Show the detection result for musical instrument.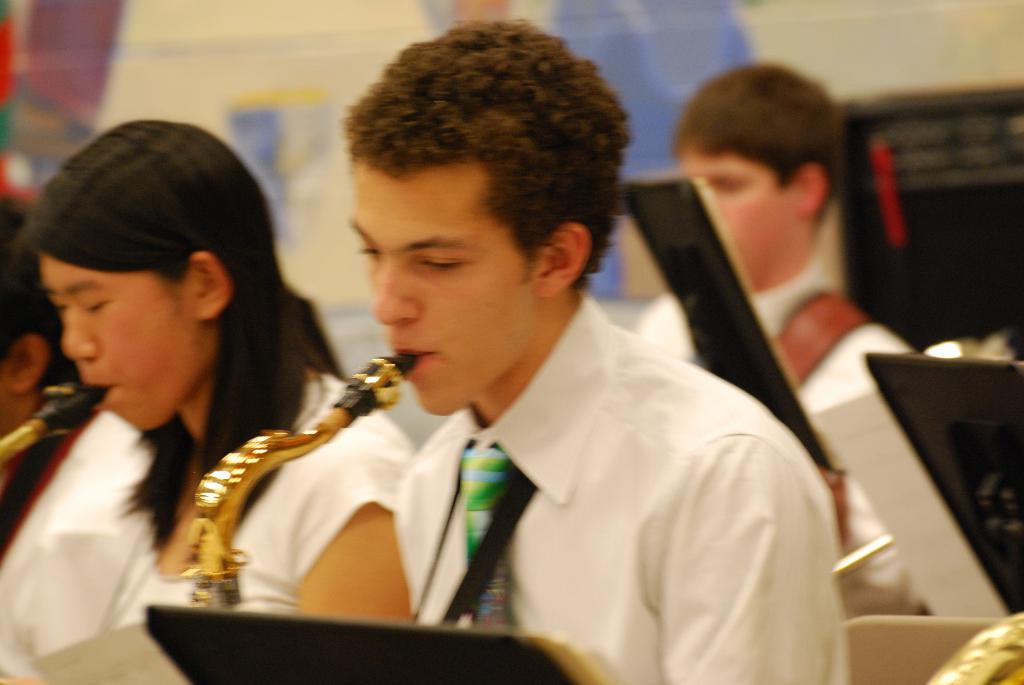
(left=178, top=345, right=420, bottom=624).
